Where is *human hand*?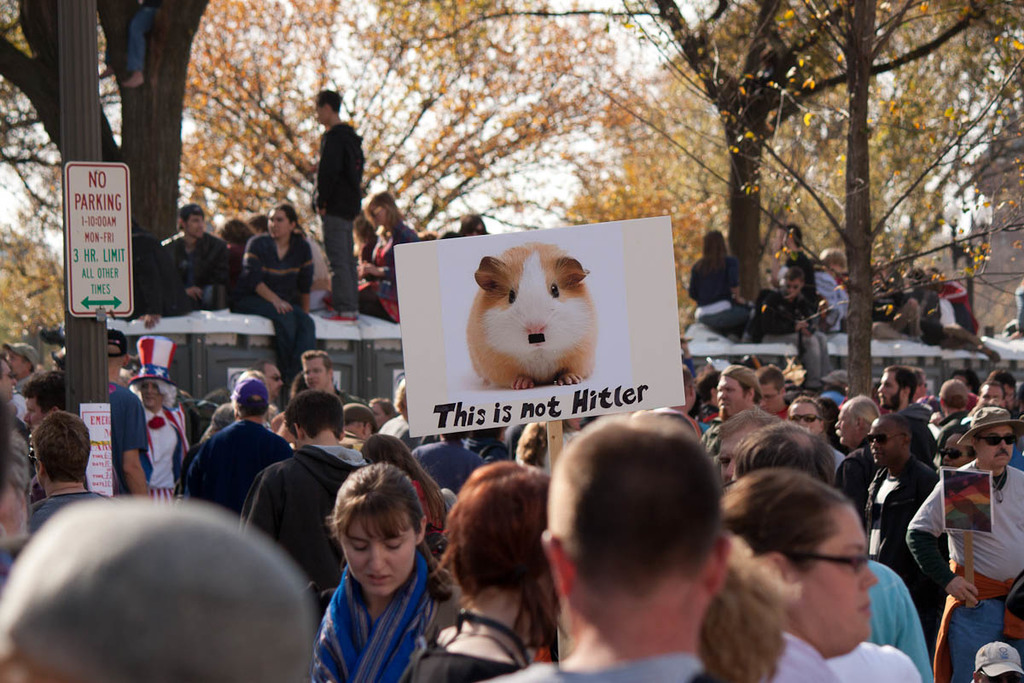
detection(272, 301, 293, 318).
